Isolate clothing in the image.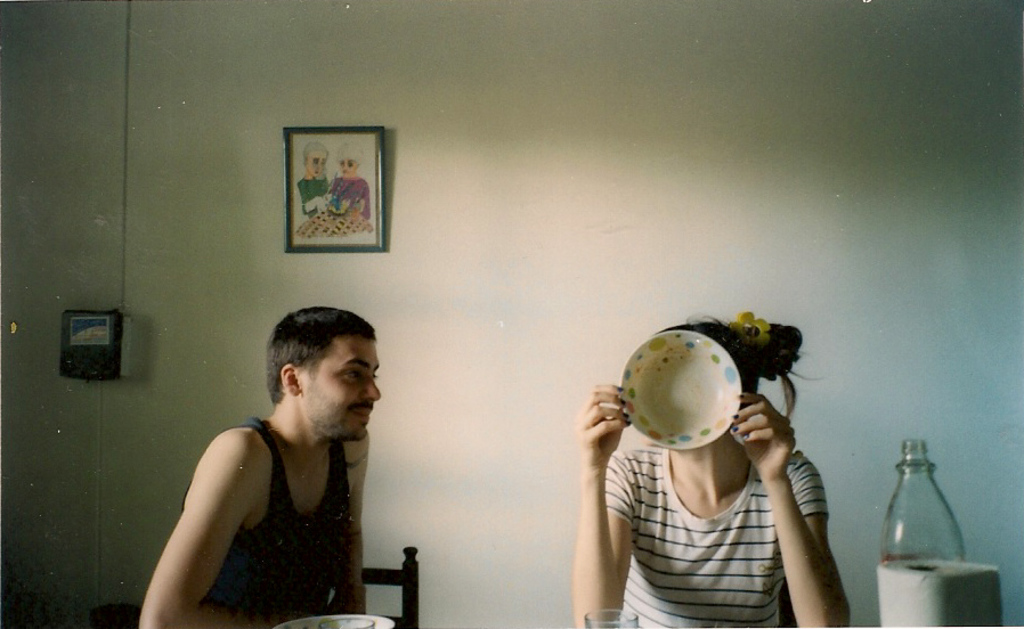
Isolated region: box(323, 168, 375, 215).
